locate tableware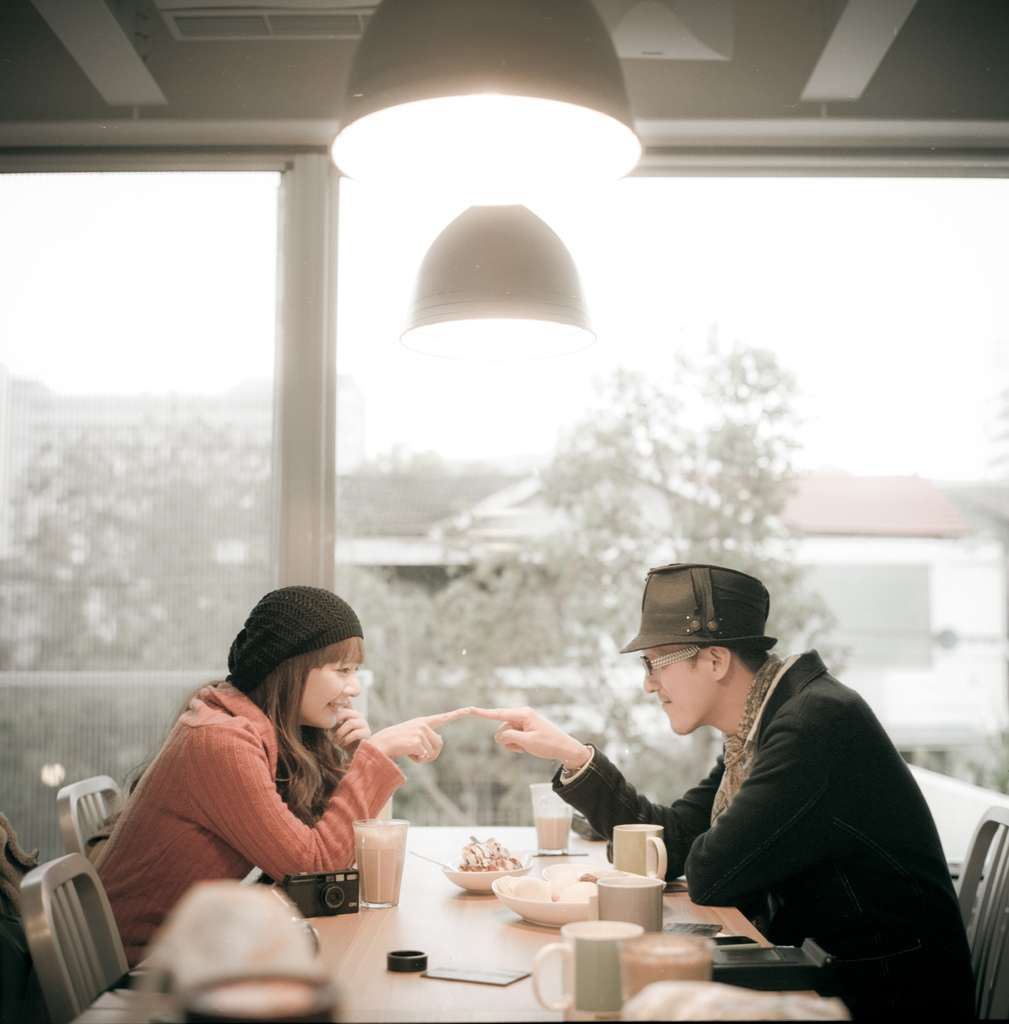
(left=527, top=921, right=640, bottom=1018)
